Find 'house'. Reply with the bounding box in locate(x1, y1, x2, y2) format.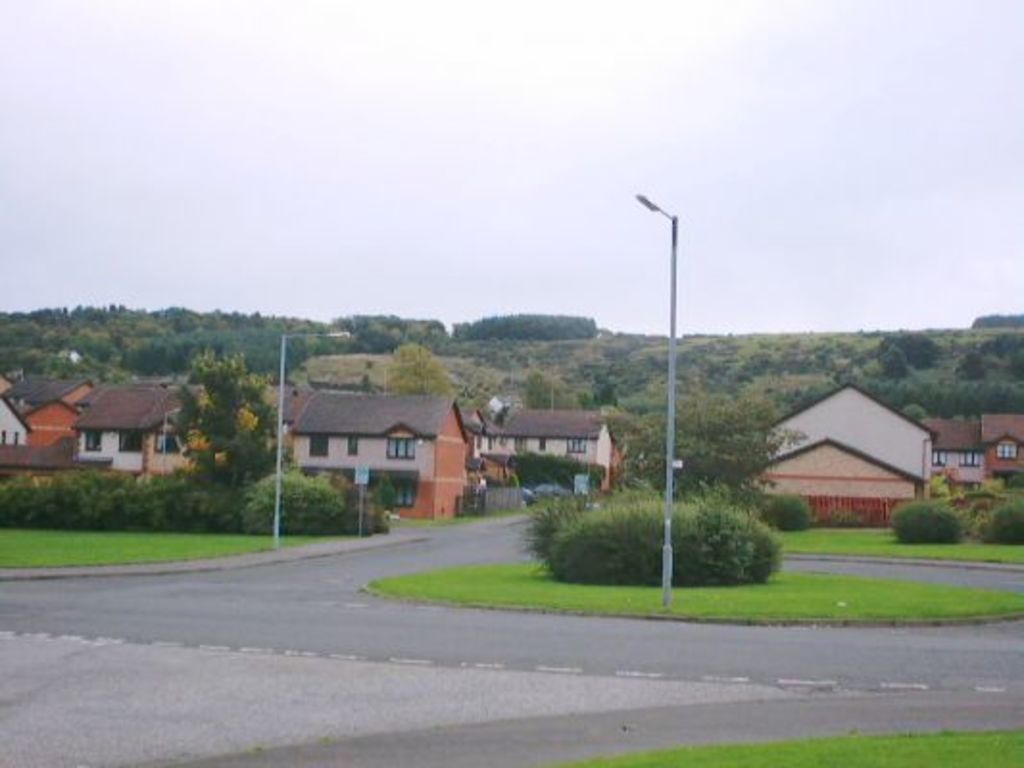
locate(759, 382, 1022, 495).
